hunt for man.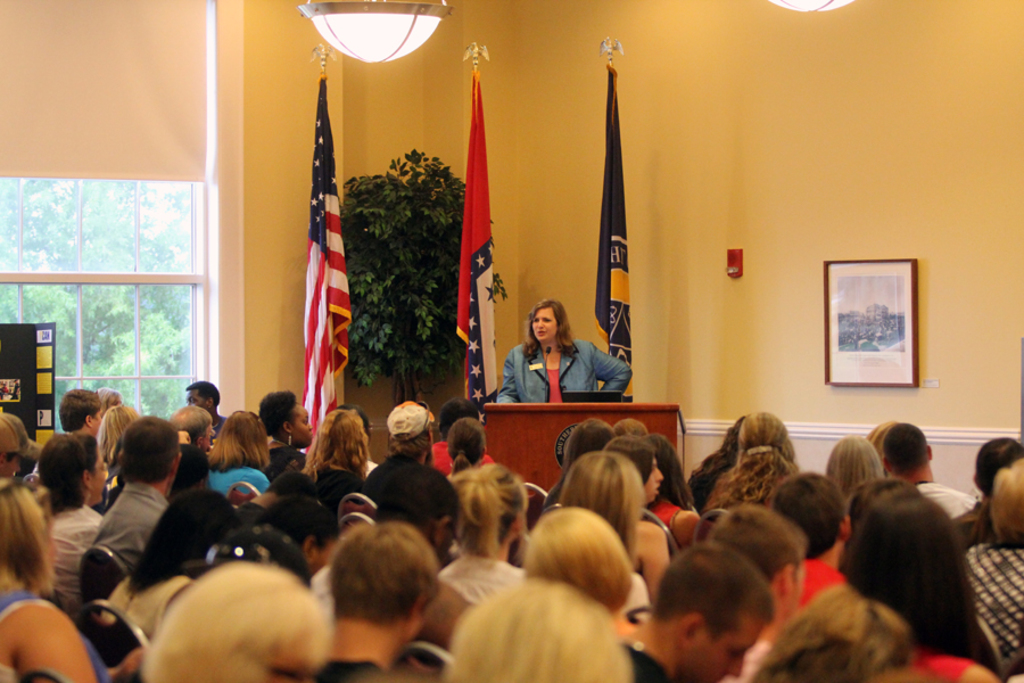
Hunted down at [x1=880, y1=422, x2=980, y2=532].
